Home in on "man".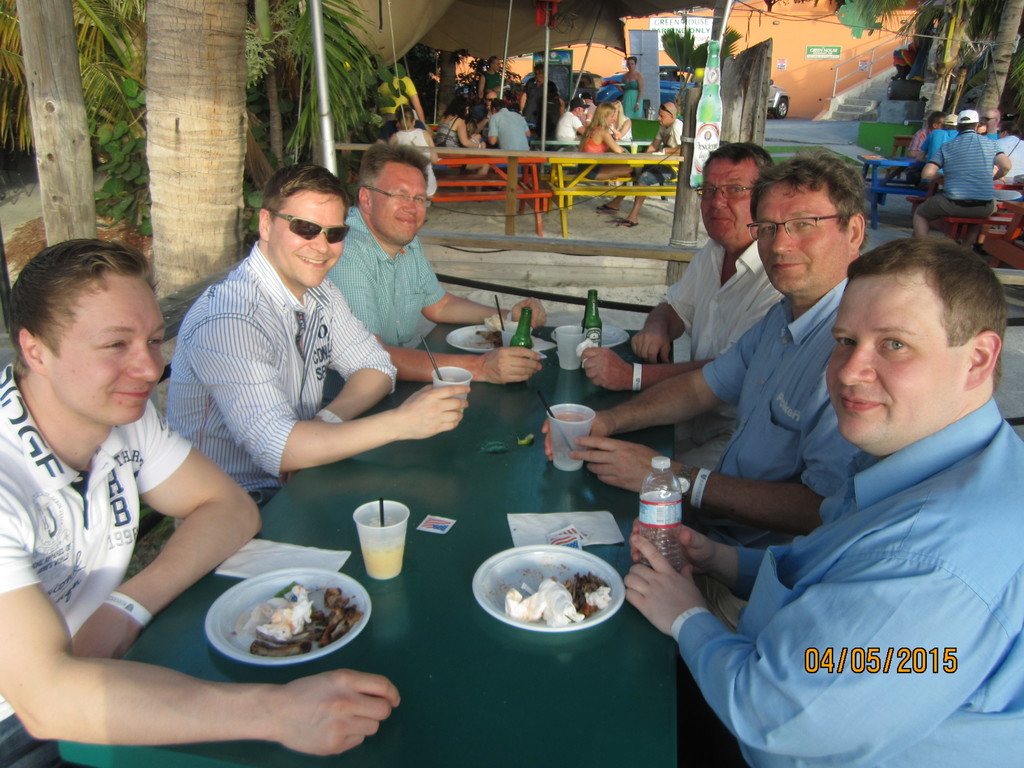
Homed in at [left=588, top=99, right=689, bottom=228].
